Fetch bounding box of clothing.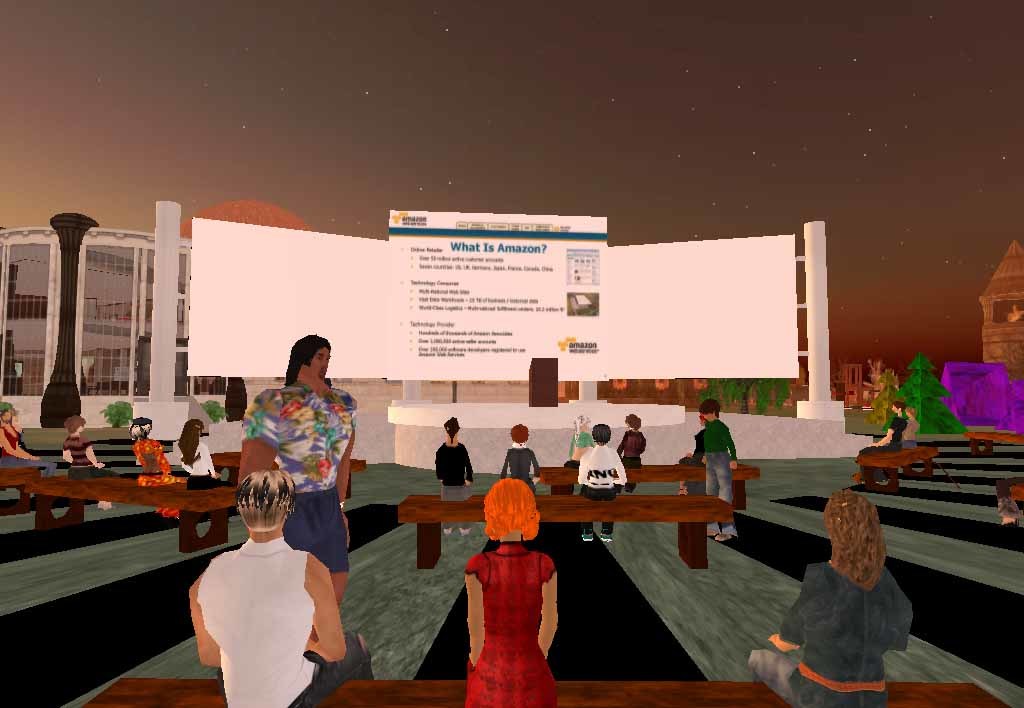
Bbox: <bbox>859, 414, 905, 454</bbox>.
